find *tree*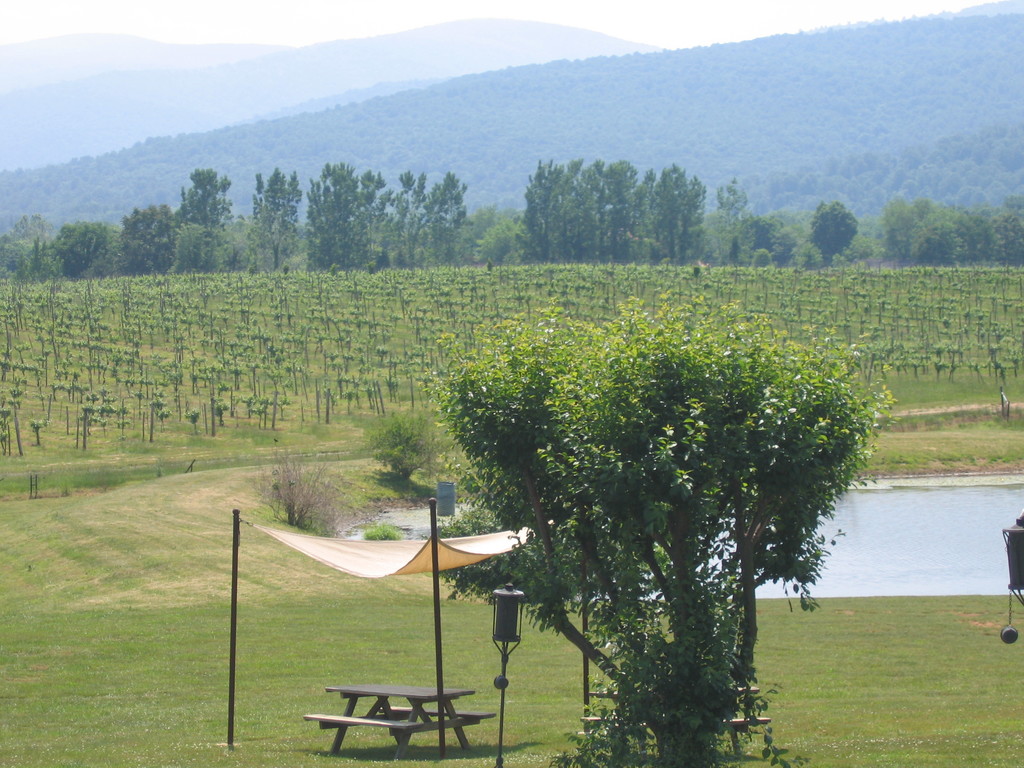
crop(127, 205, 176, 273)
